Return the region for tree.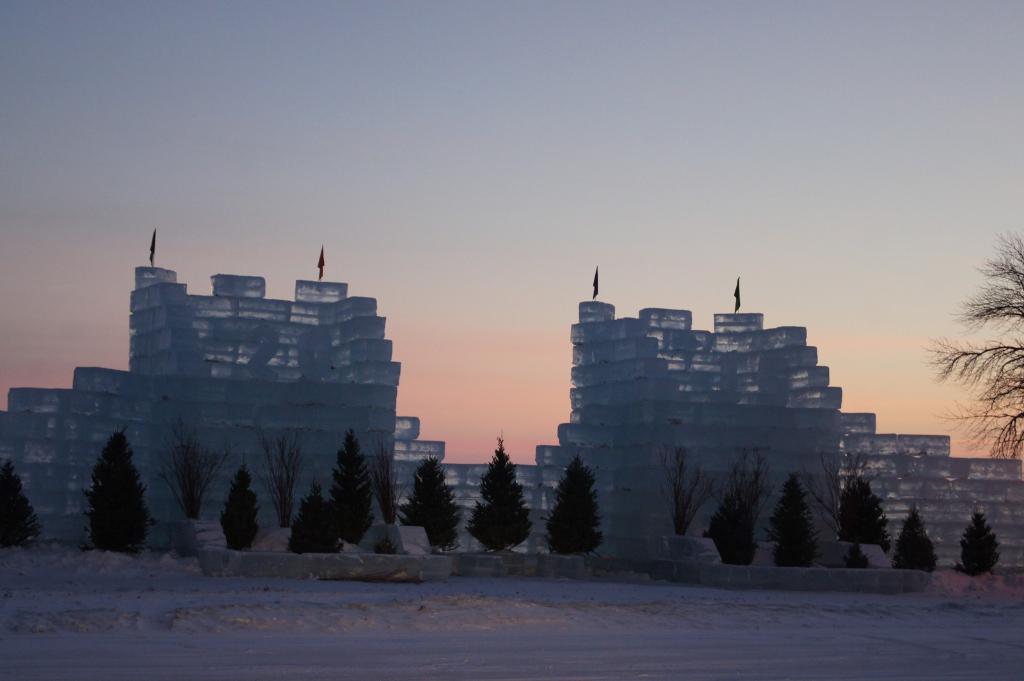
pyautogui.locateOnScreen(164, 440, 220, 521).
